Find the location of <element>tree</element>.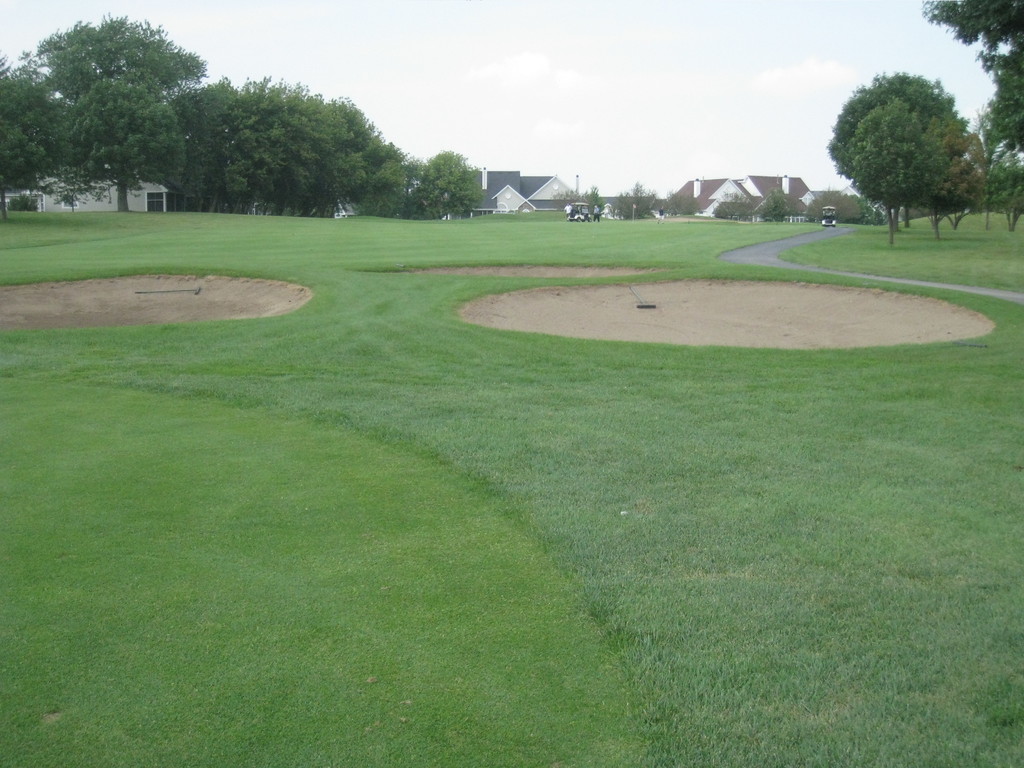
Location: 830 189 865 224.
